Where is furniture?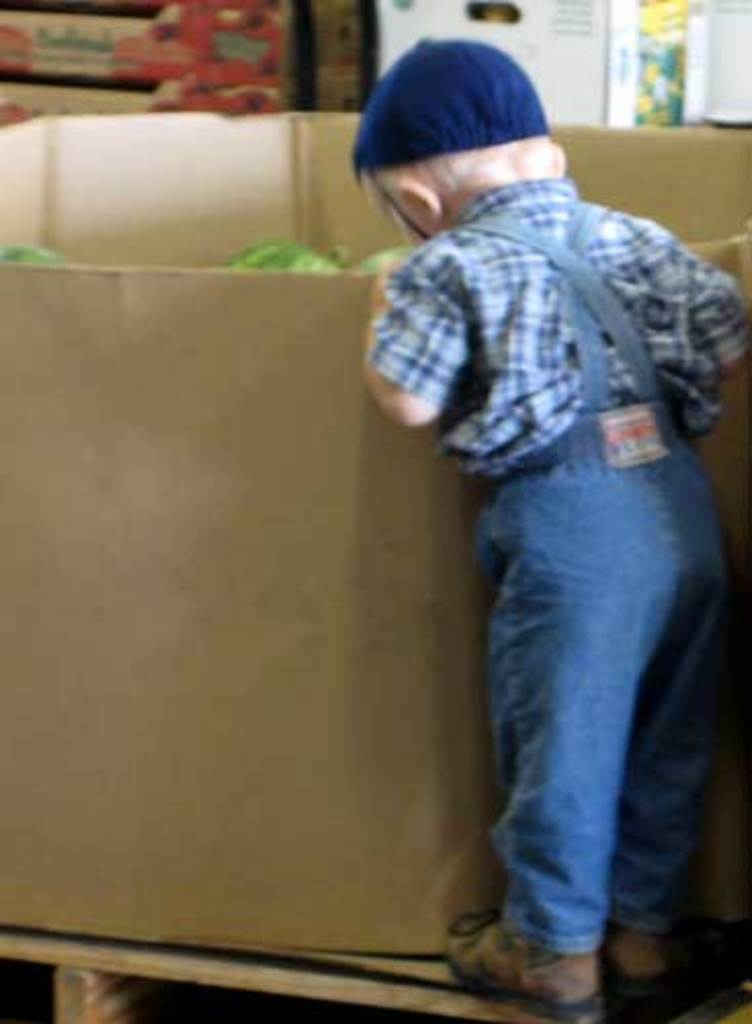
0, 928, 604, 1022.
